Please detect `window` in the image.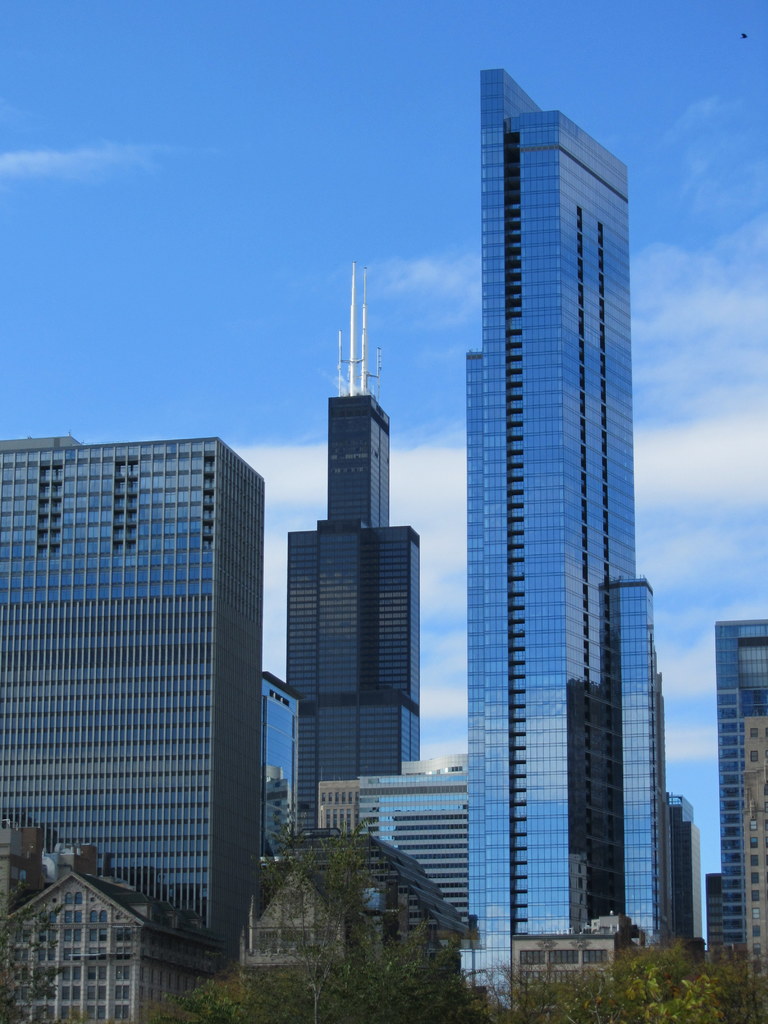
[x1=748, y1=834, x2=758, y2=848].
